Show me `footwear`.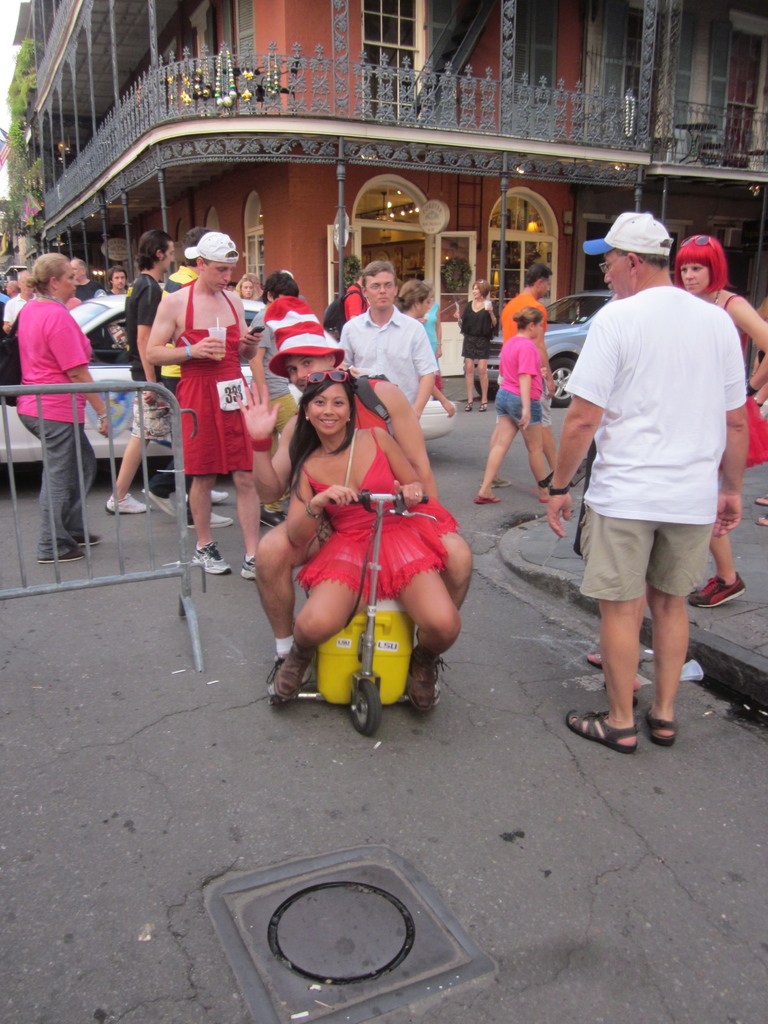
`footwear` is here: (x1=629, y1=695, x2=676, y2=748).
